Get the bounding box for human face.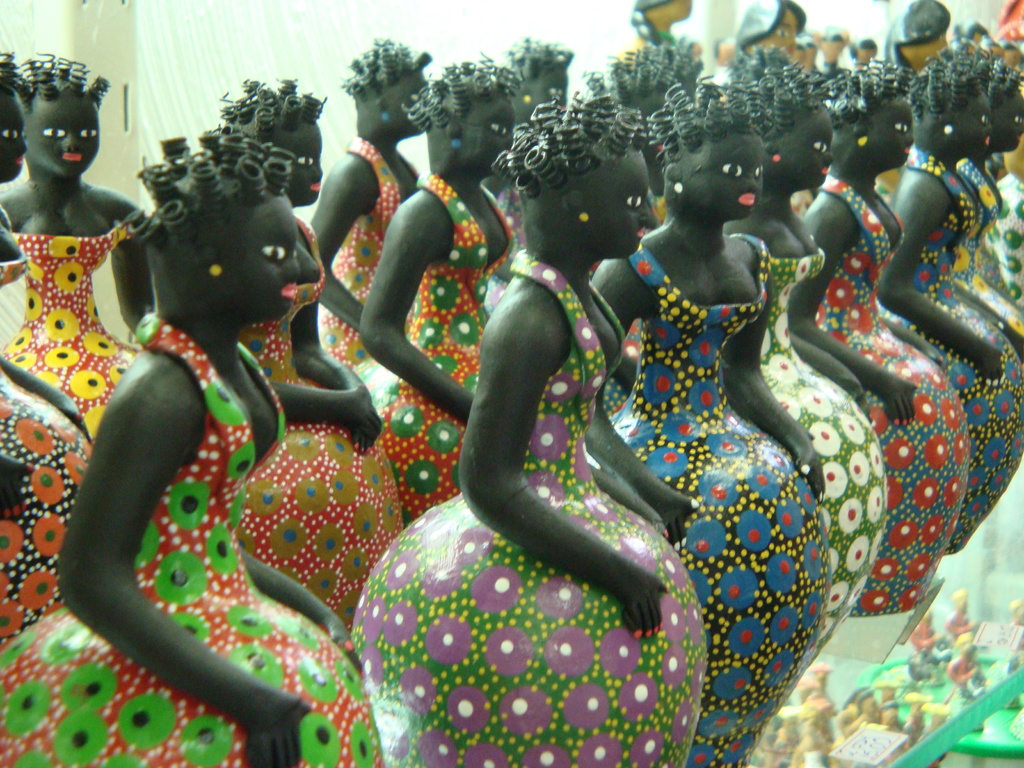
781/110/835/188.
